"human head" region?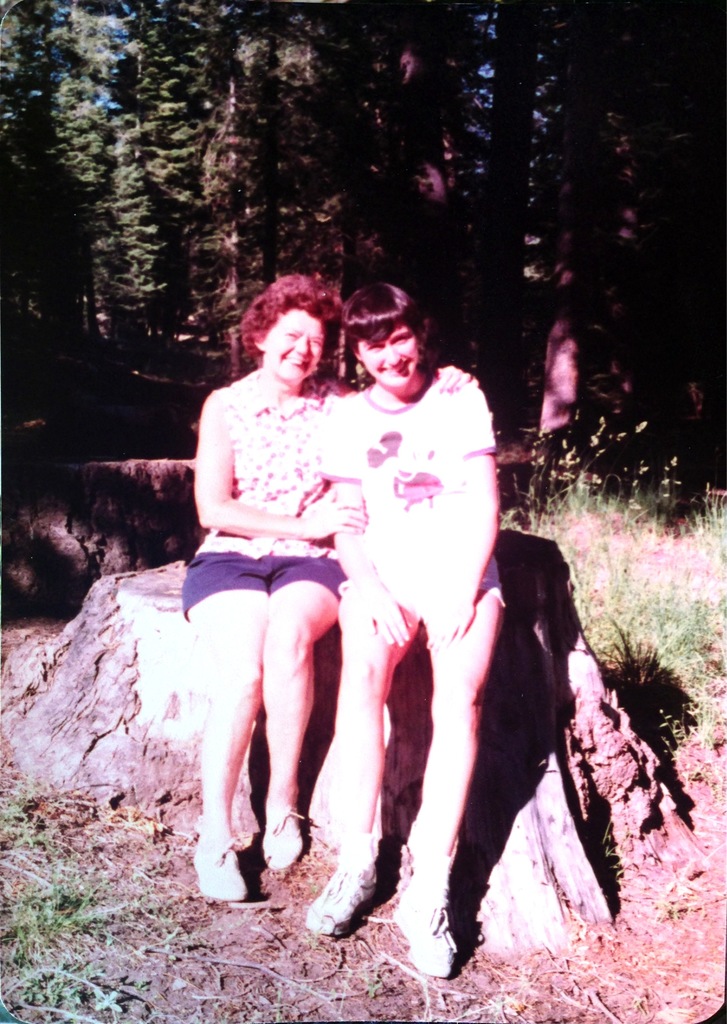
crop(241, 273, 345, 385)
